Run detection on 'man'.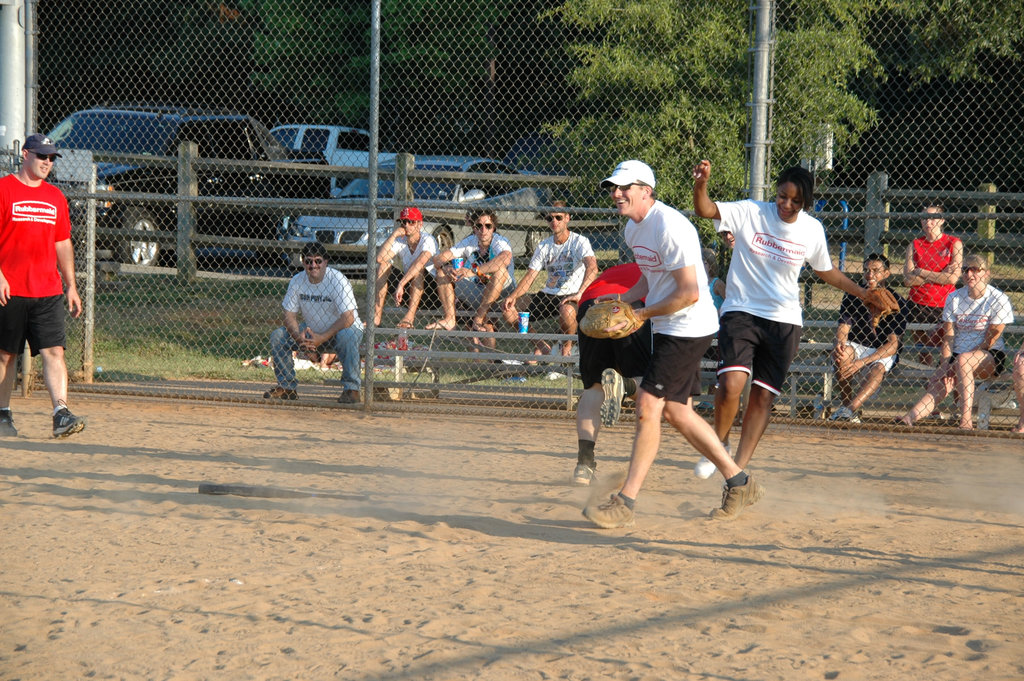
Result: bbox=(831, 247, 903, 434).
